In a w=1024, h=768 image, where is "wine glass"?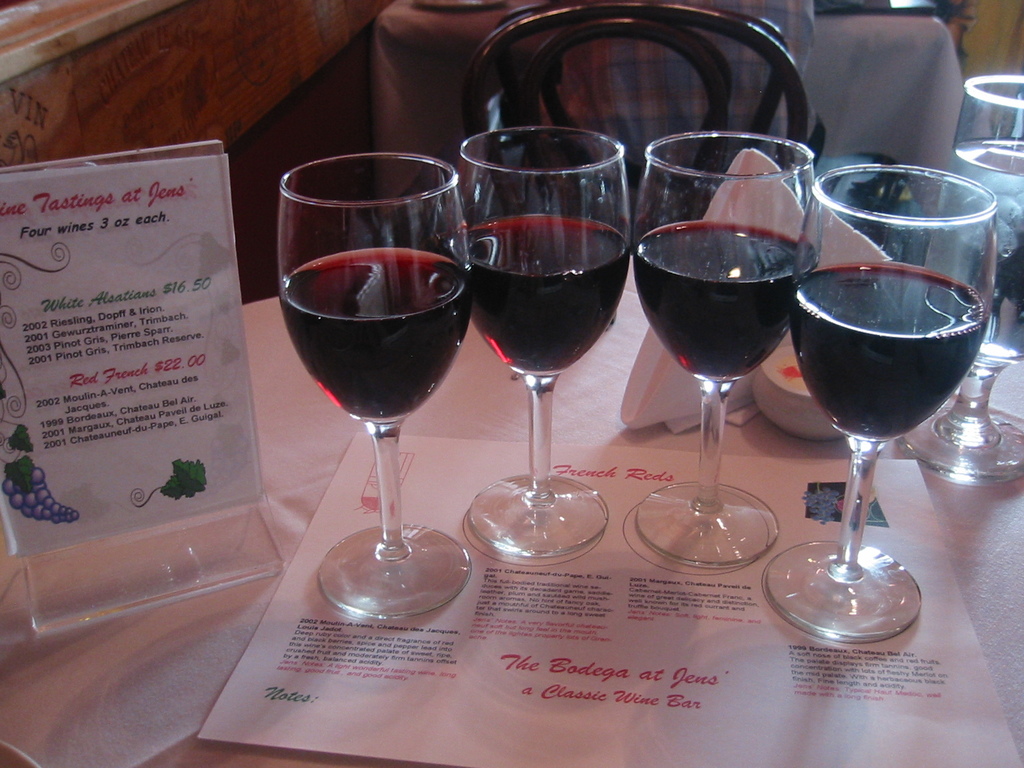
<region>277, 149, 472, 620</region>.
